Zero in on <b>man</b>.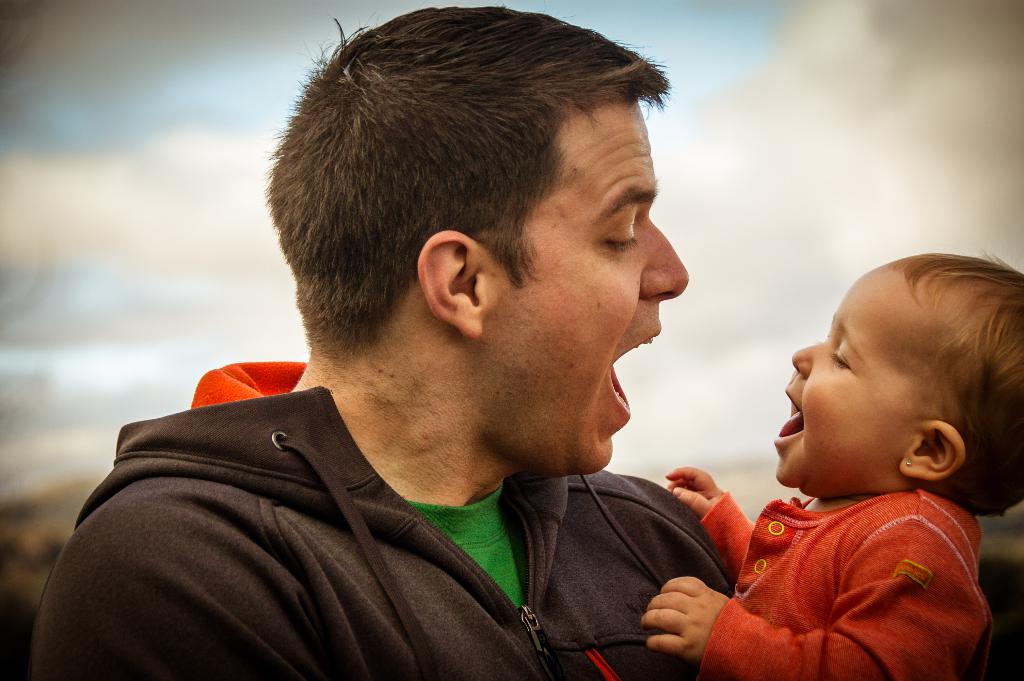
Zeroed in: <bbox>34, 2, 746, 680</bbox>.
